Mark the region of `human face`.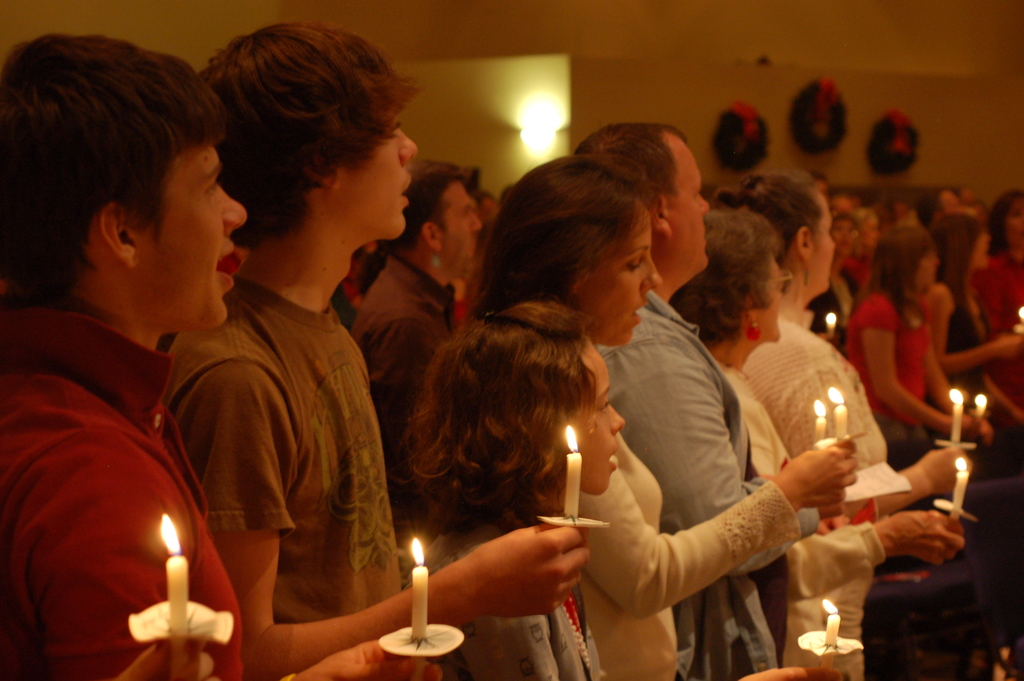
Region: l=588, t=205, r=662, b=350.
